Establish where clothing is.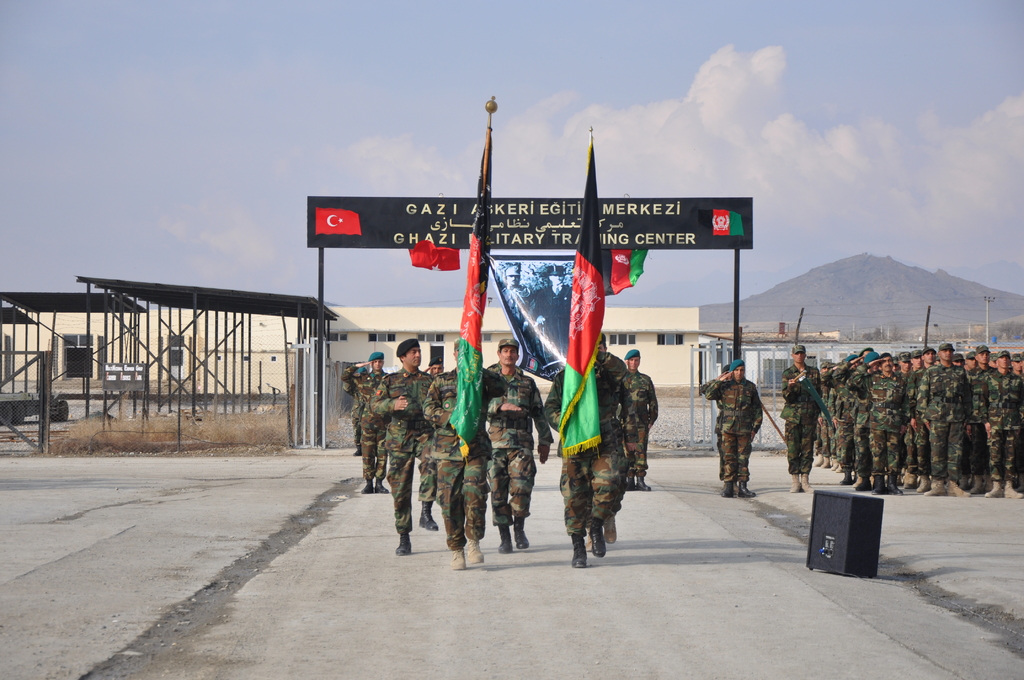
Established at locate(618, 374, 664, 494).
